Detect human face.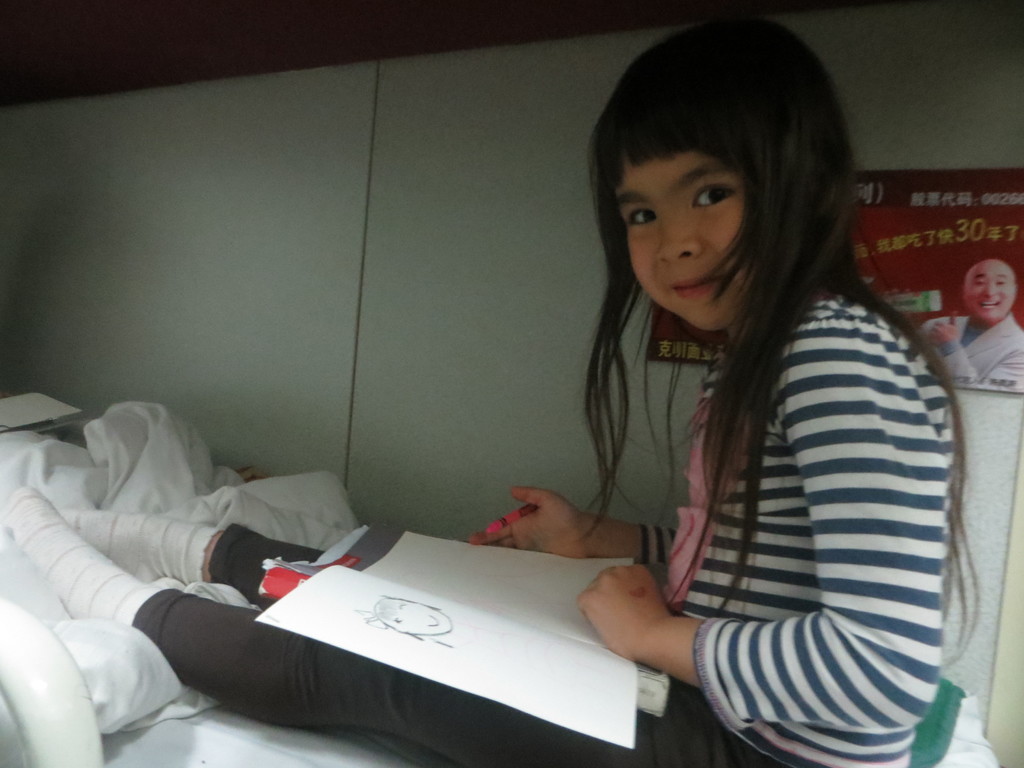
Detected at Rect(963, 266, 1016, 322).
